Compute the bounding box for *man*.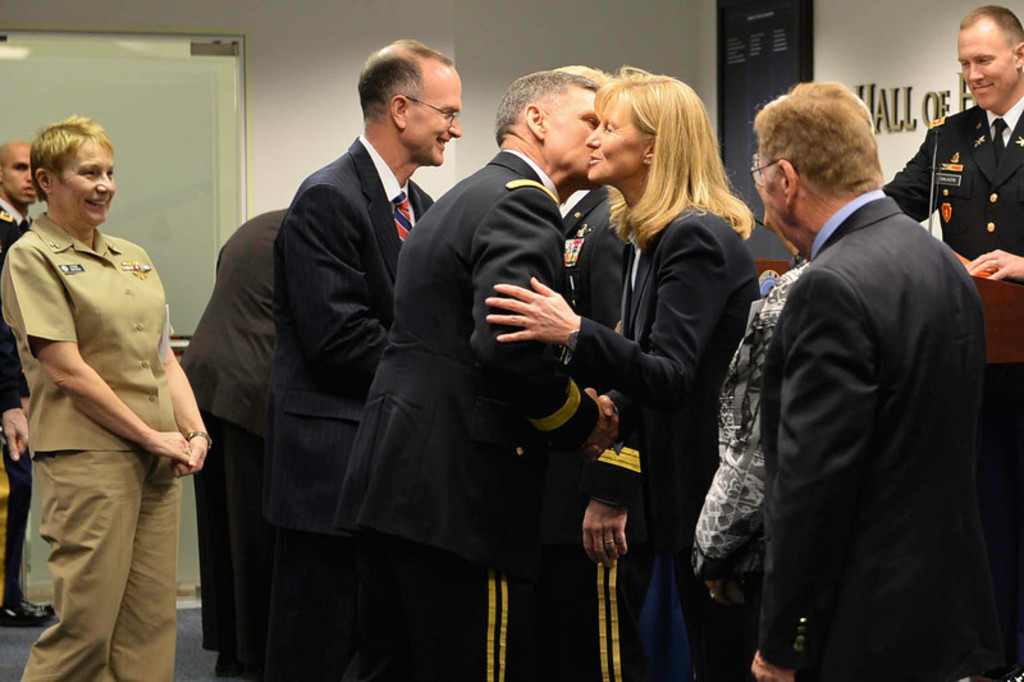
pyautogui.locateOnScreen(882, 8, 1023, 287).
